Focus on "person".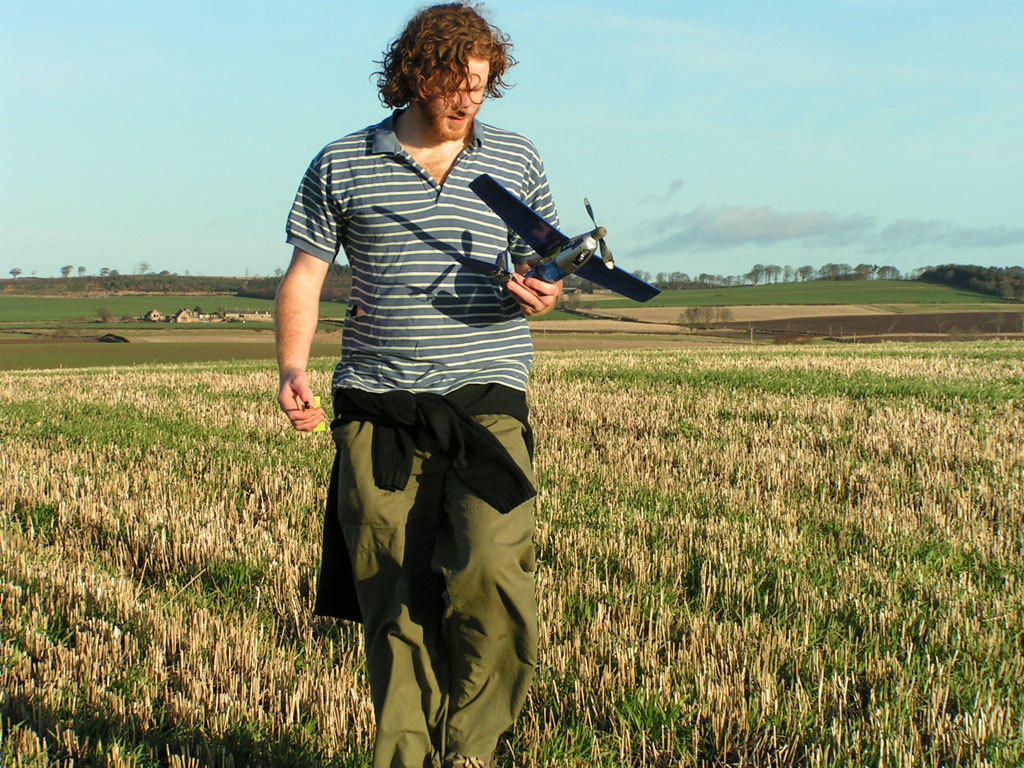
Focused at 270, 0, 565, 767.
